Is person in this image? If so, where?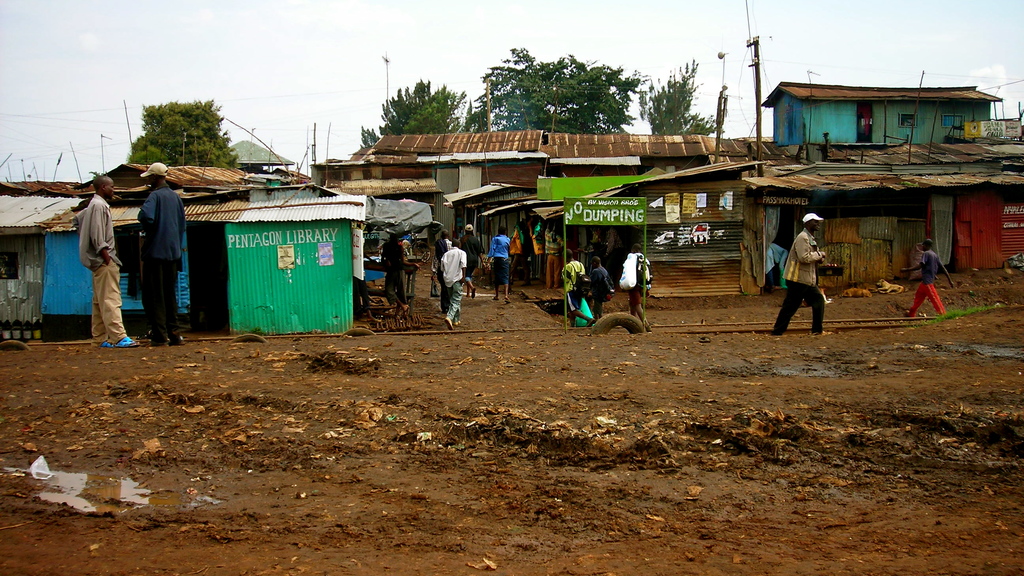
Yes, at pyautogui.locateOnScreen(128, 161, 184, 343).
